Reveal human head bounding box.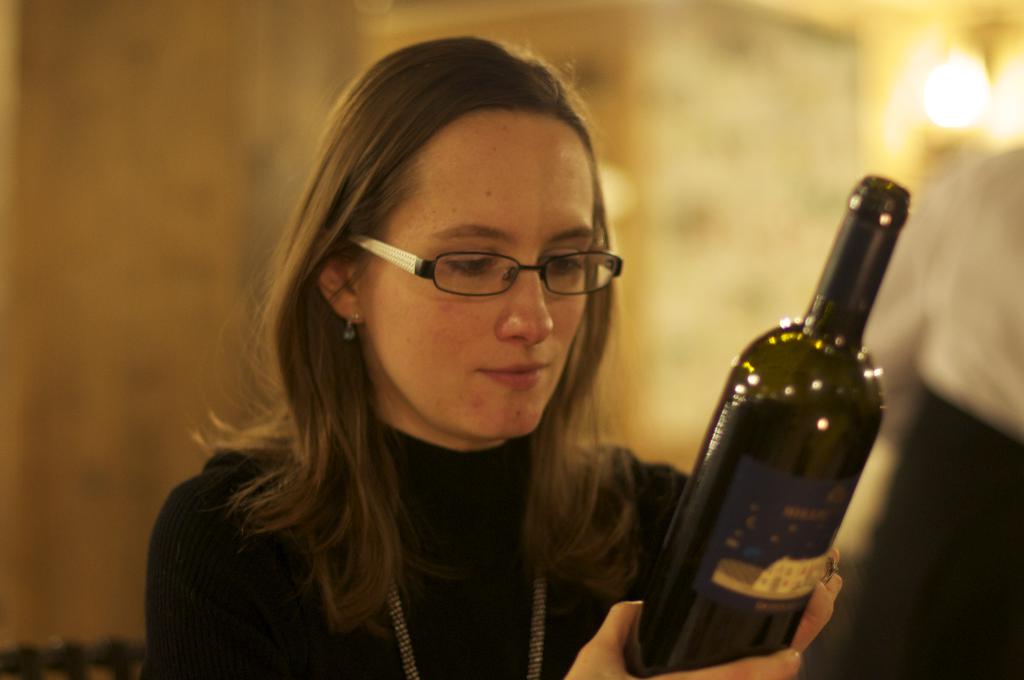
Revealed: (245,29,624,446).
